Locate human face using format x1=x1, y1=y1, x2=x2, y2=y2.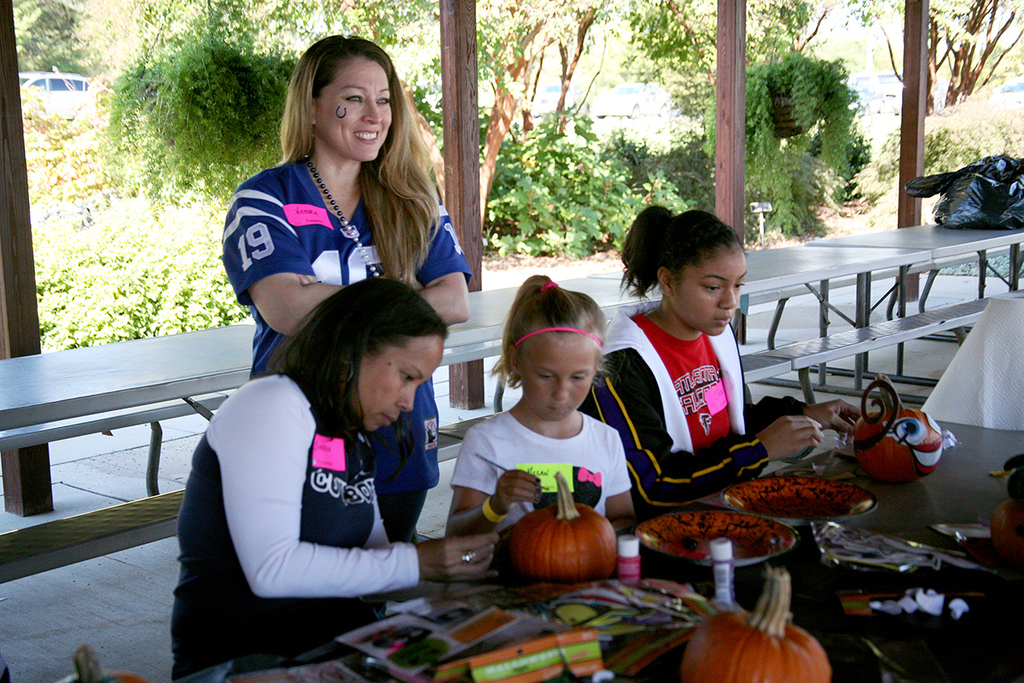
x1=672, y1=248, x2=747, y2=335.
